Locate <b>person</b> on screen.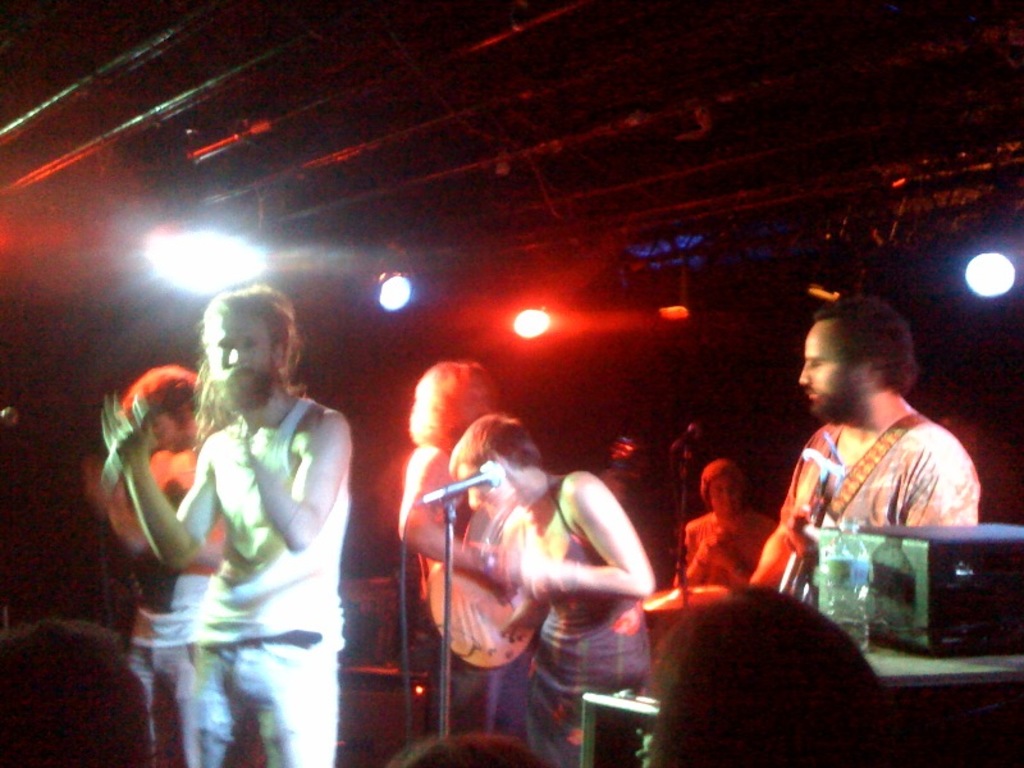
On screen at <bbox>672, 453, 777, 586</bbox>.
